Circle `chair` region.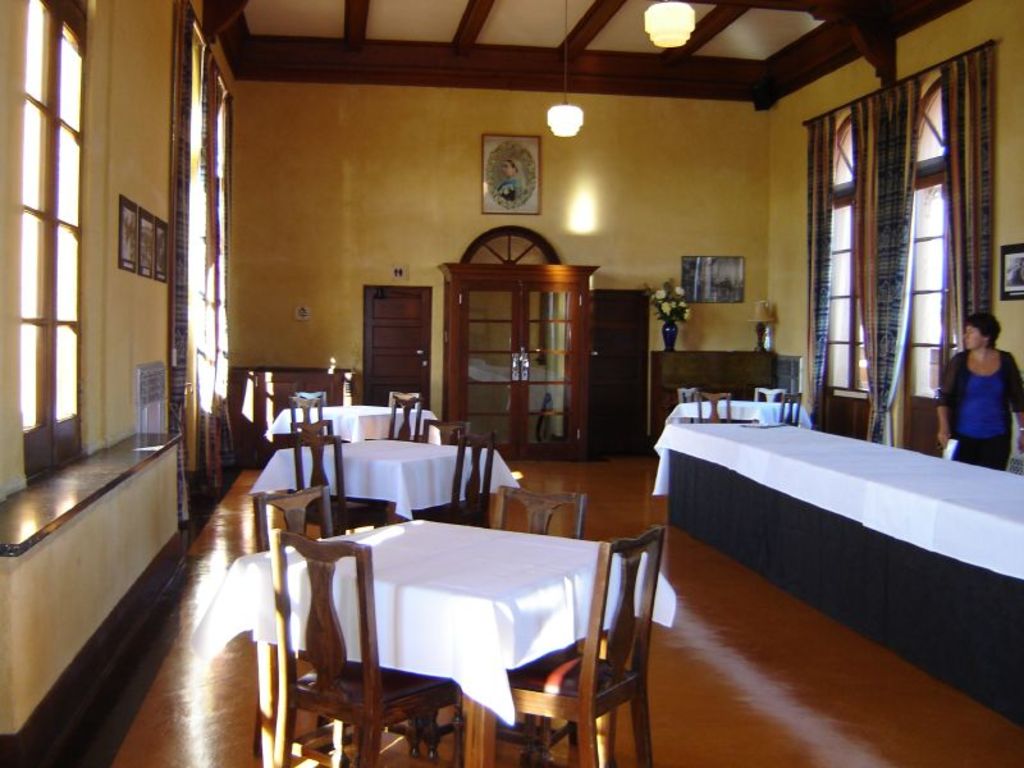
Region: crop(383, 392, 428, 440).
